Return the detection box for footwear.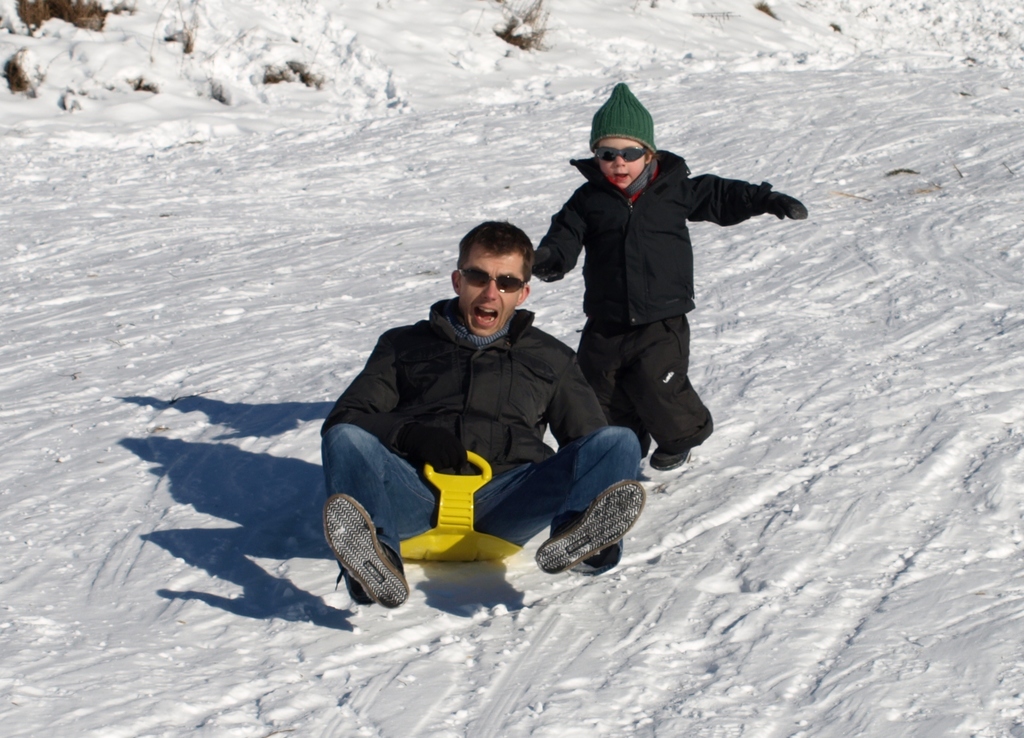
pyautogui.locateOnScreen(648, 446, 686, 469).
